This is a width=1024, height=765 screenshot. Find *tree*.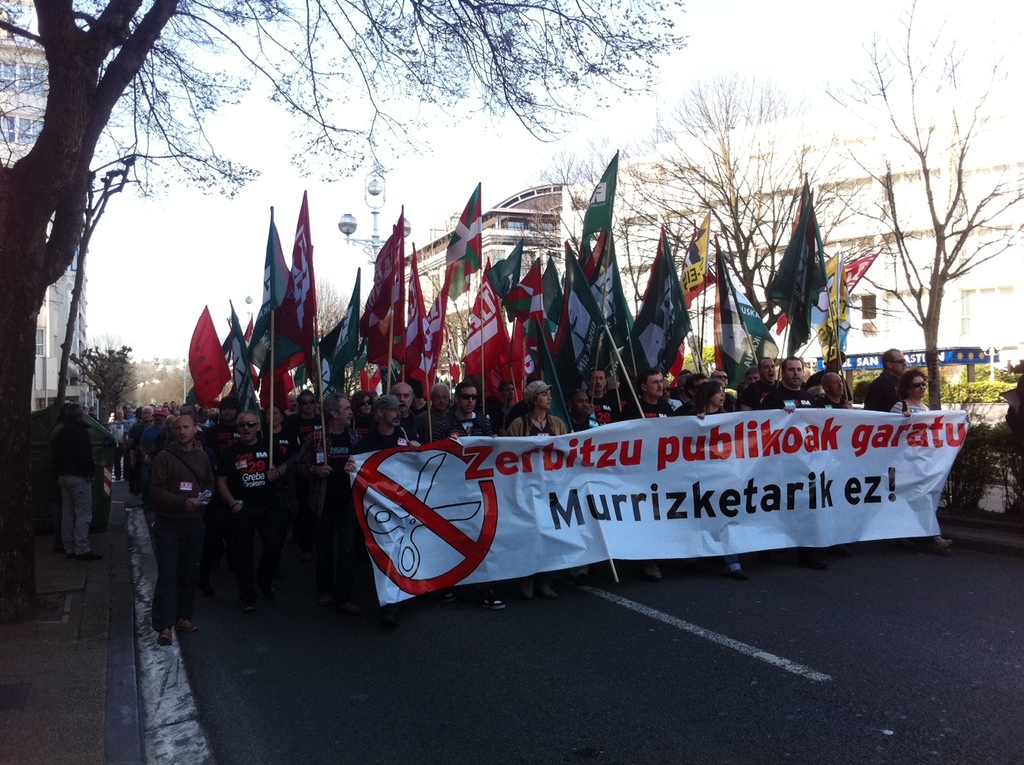
Bounding box: 307:276:354:392.
